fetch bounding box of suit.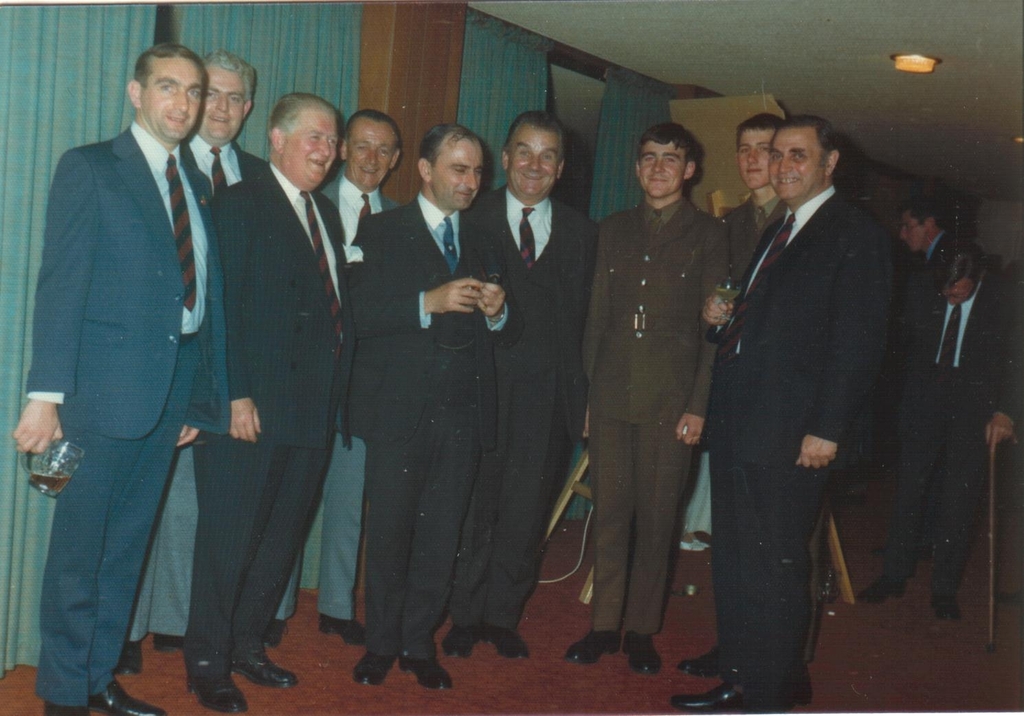
Bbox: <bbox>700, 97, 912, 705</bbox>.
